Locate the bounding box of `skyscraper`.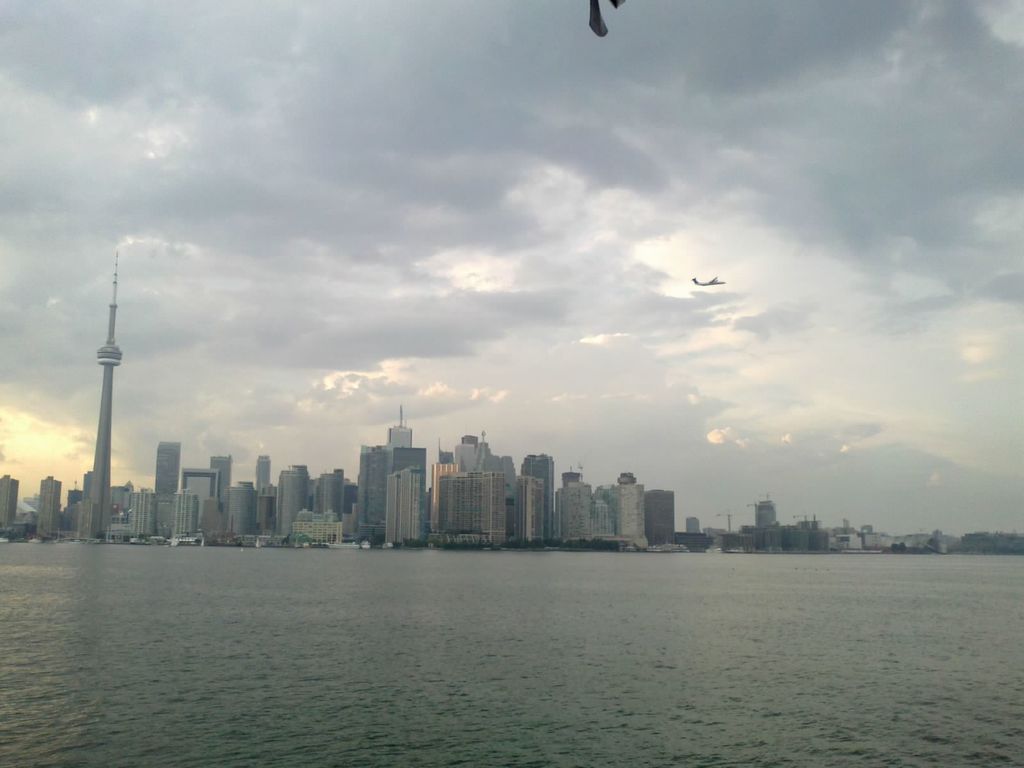
Bounding box: 564,470,593,547.
